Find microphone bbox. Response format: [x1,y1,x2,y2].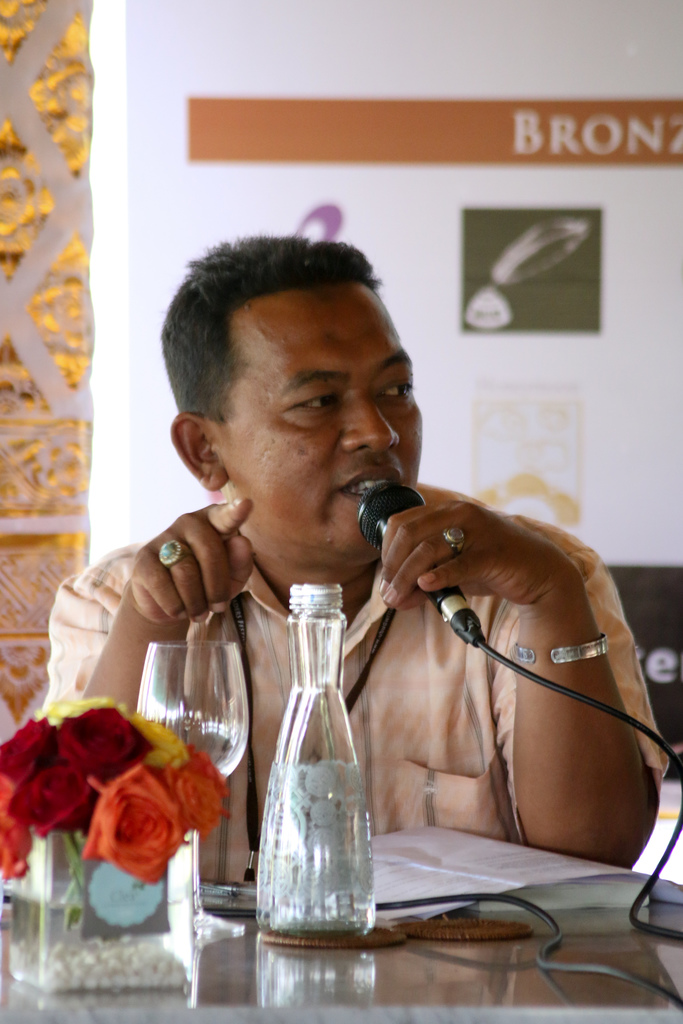
[359,476,488,650].
